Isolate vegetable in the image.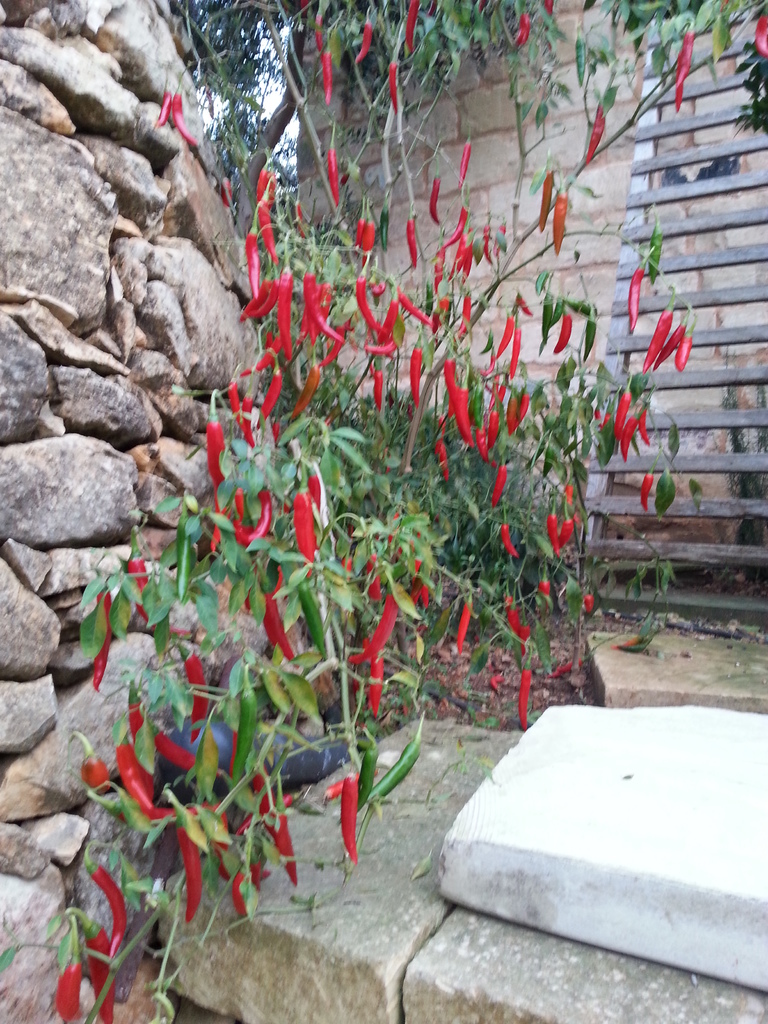
Isolated region: 124:536:153:614.
